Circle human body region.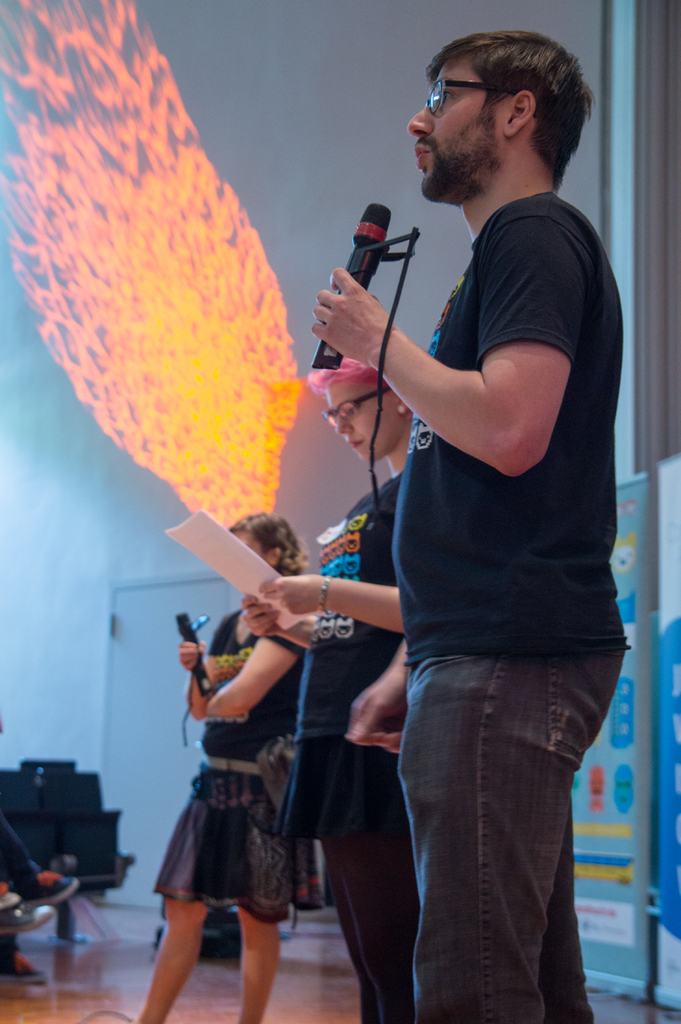
Region: rect(311, 29, 632, 1023).
